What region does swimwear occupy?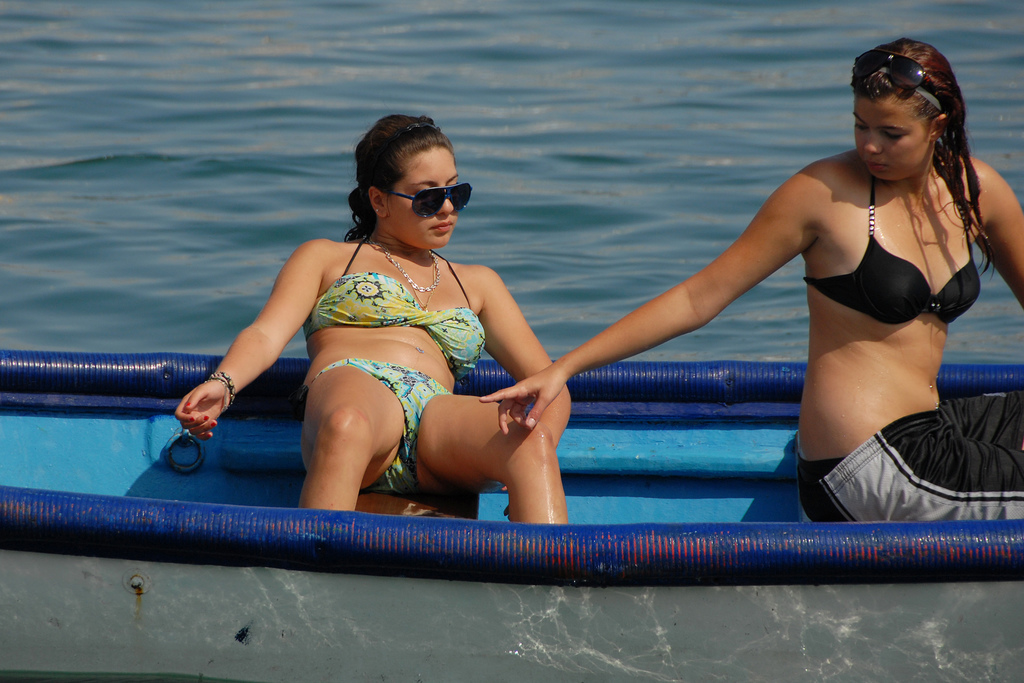
[306, 360, 458, 507].
